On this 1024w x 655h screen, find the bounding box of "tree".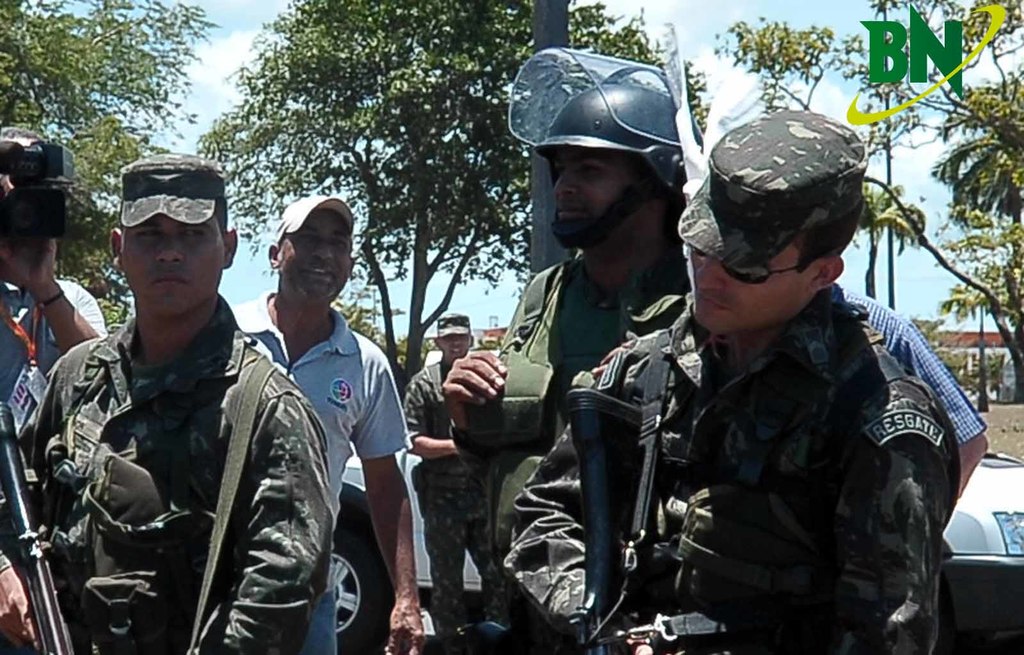
Bounding box: bbox=[809, 0, 1019, 353].
